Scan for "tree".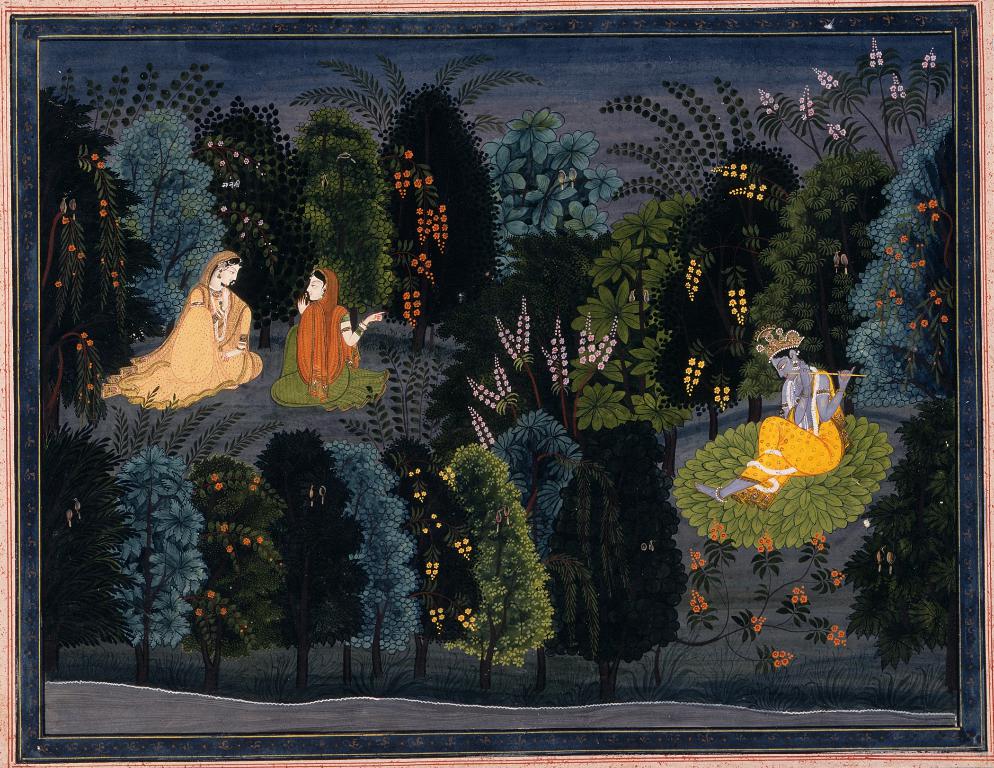
Scan result: bbox(850, 134, 935, 405).
